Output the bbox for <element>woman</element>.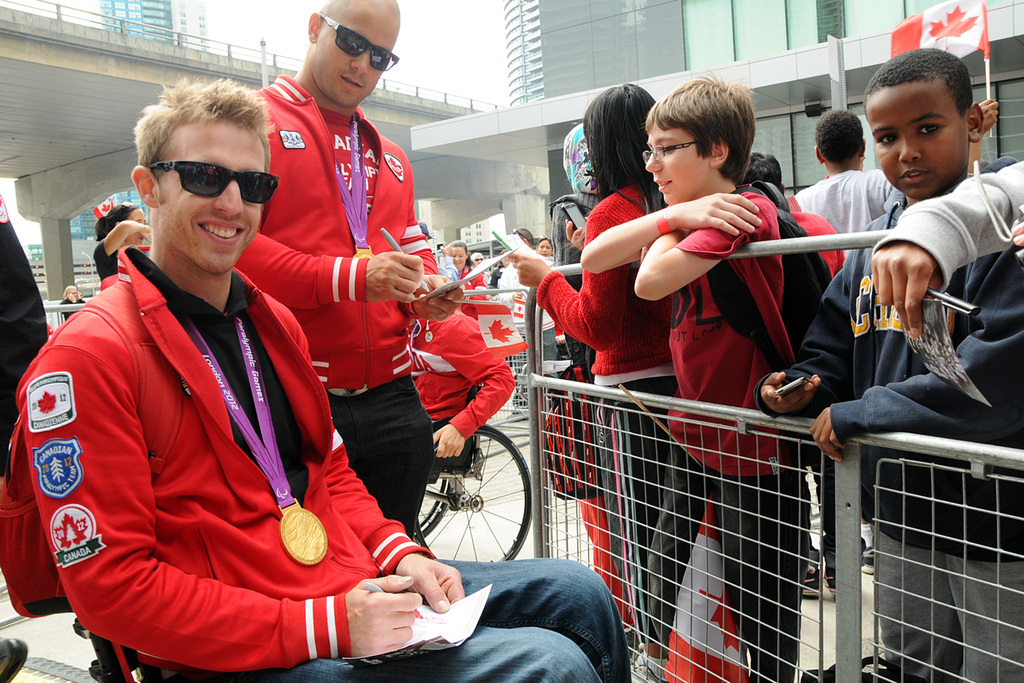
crop(448, 233, 484, 299).
